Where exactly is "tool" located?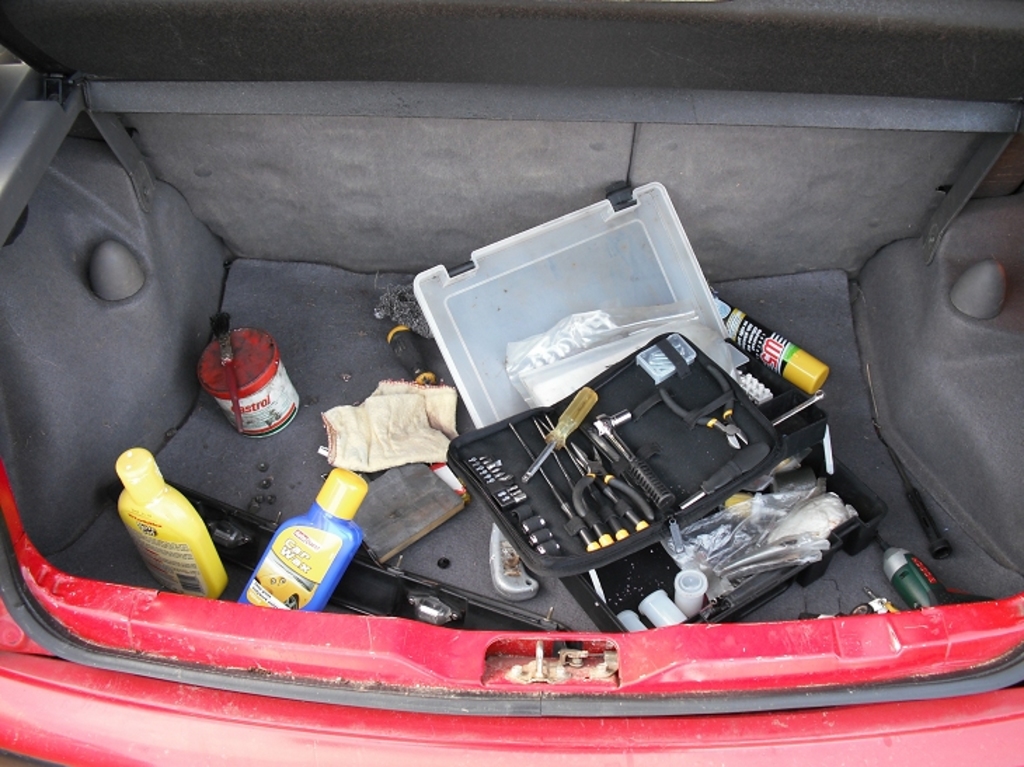
Its bounding box is 673,436,772,515.
